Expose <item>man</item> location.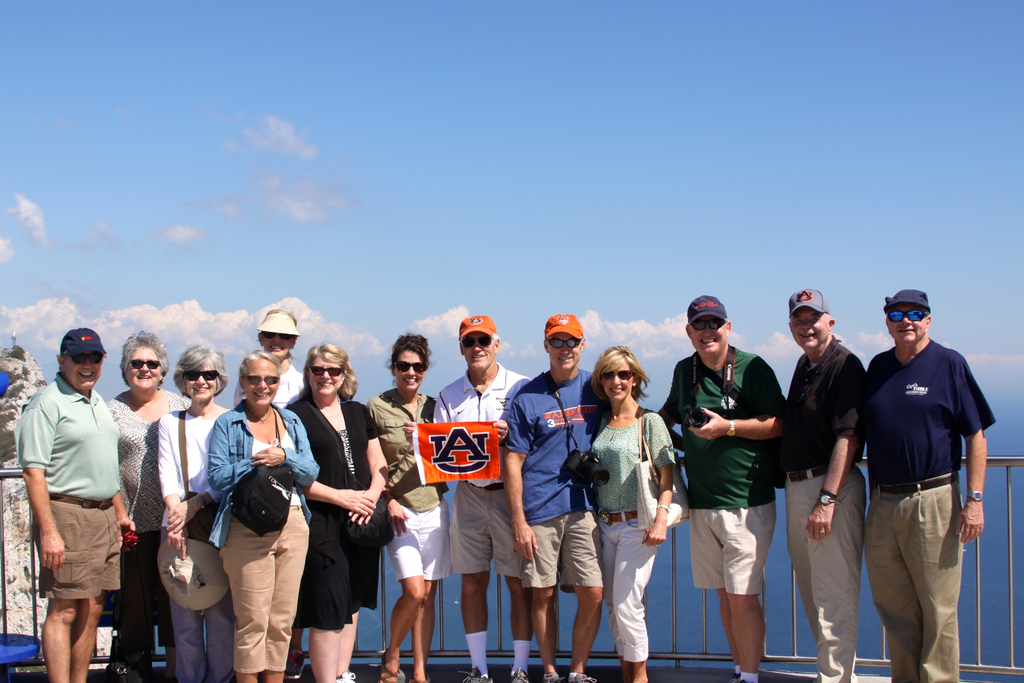
Exposed at <box>433,311,532,682</box>.
